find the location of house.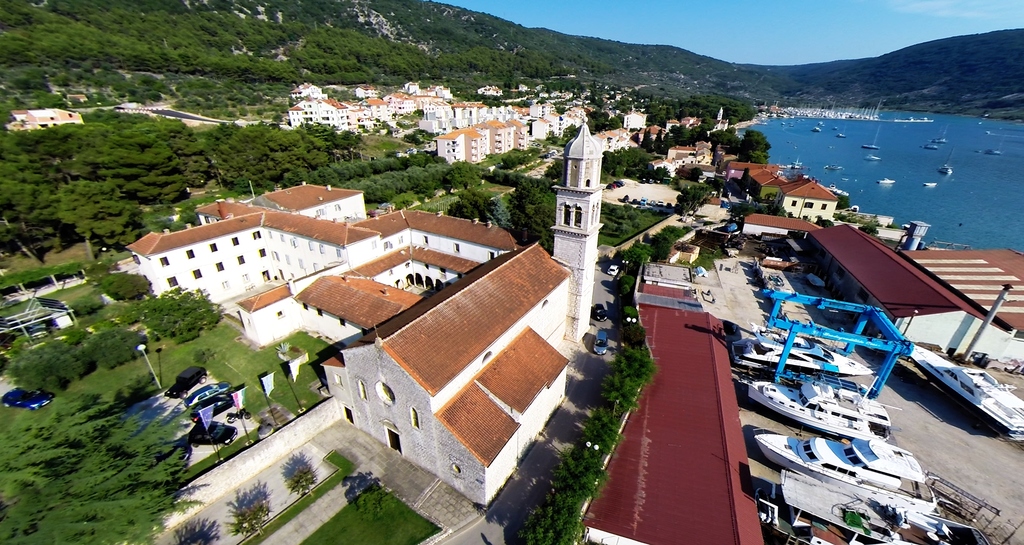
Location: detection(481, 120, 524, 160).
